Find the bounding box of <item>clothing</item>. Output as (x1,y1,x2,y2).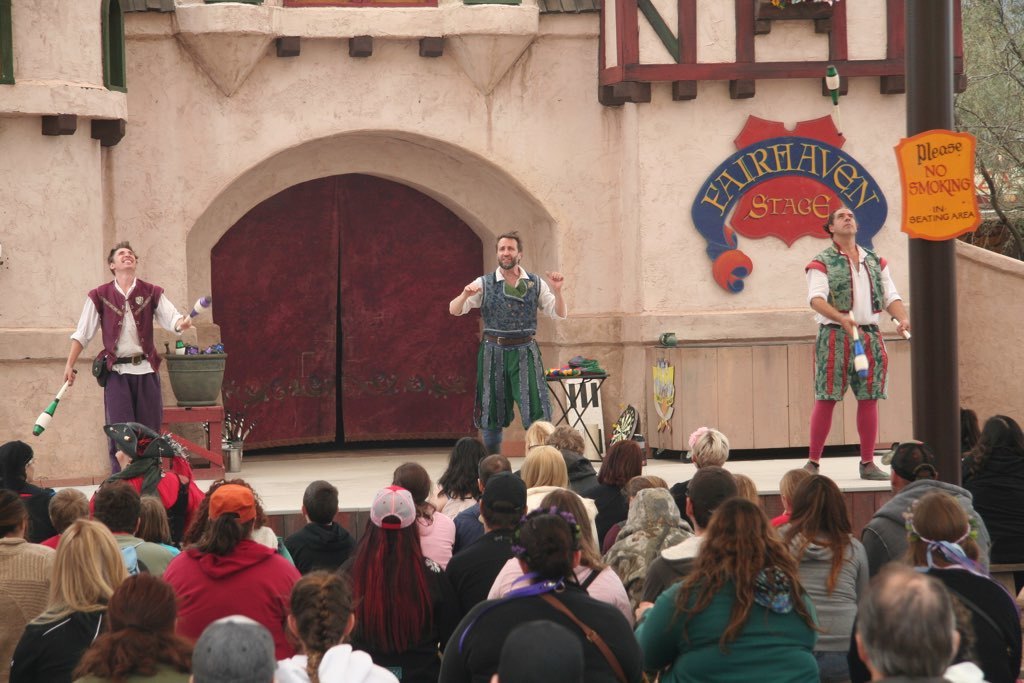
(108,464,200,532).
